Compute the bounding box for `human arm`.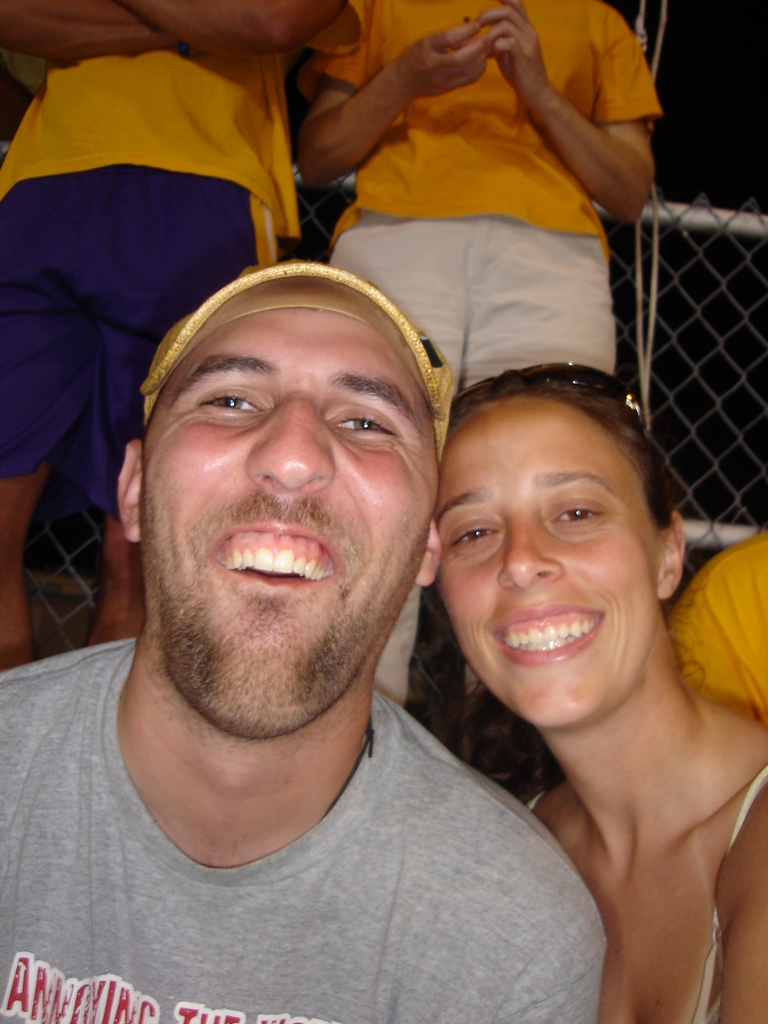
[714, 806, 767, 1023].
